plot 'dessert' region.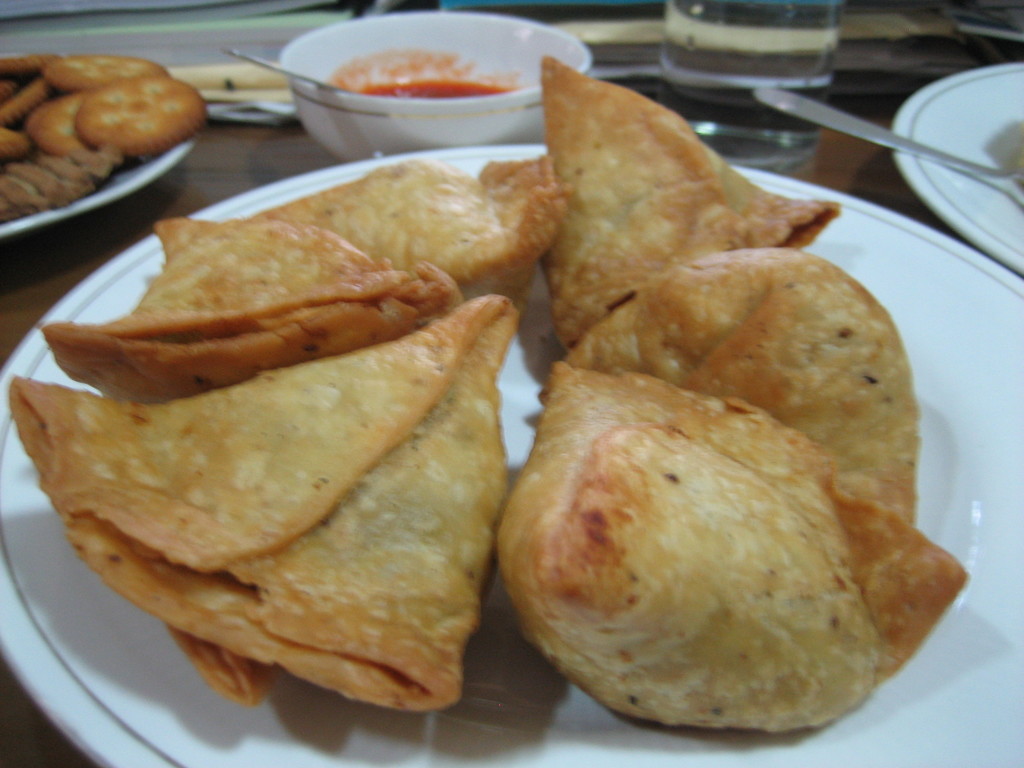
Plotted at x1=9 y1=56 x2=972 y2=721.
